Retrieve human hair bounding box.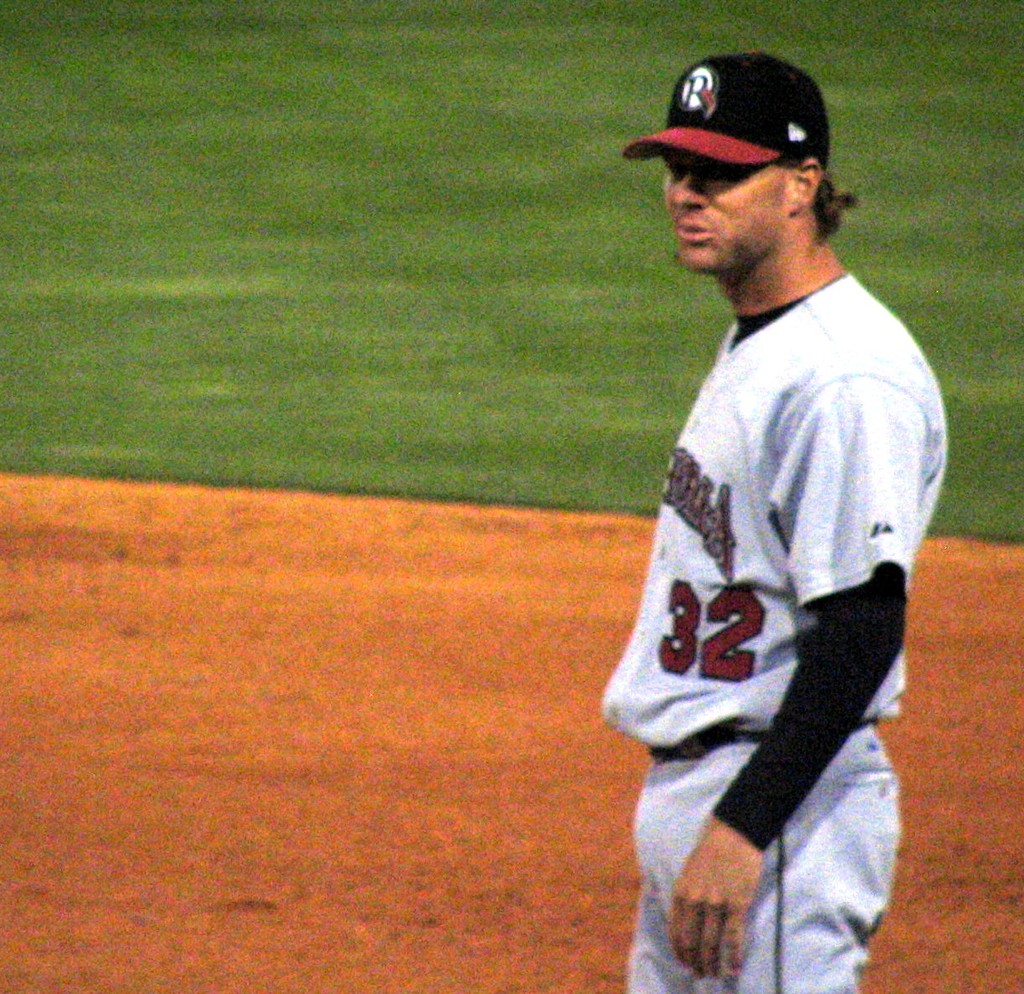
Bounding box: <box>806,165,857,246</box>.
